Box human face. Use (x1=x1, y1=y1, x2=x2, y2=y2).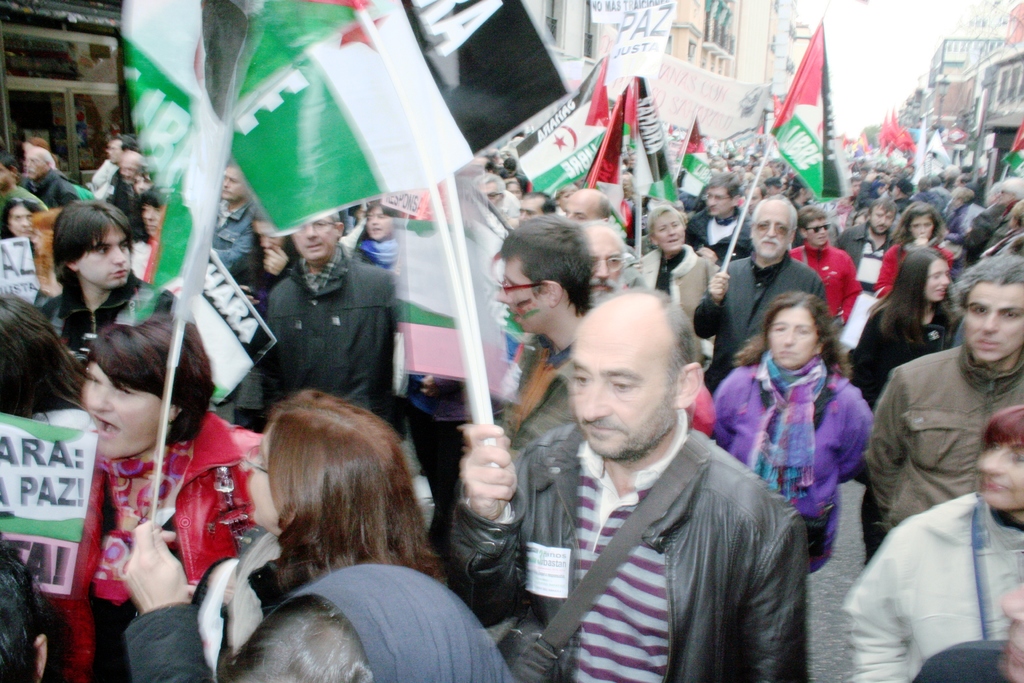
(x1=925, y1=260, x2=950, y2=300).
